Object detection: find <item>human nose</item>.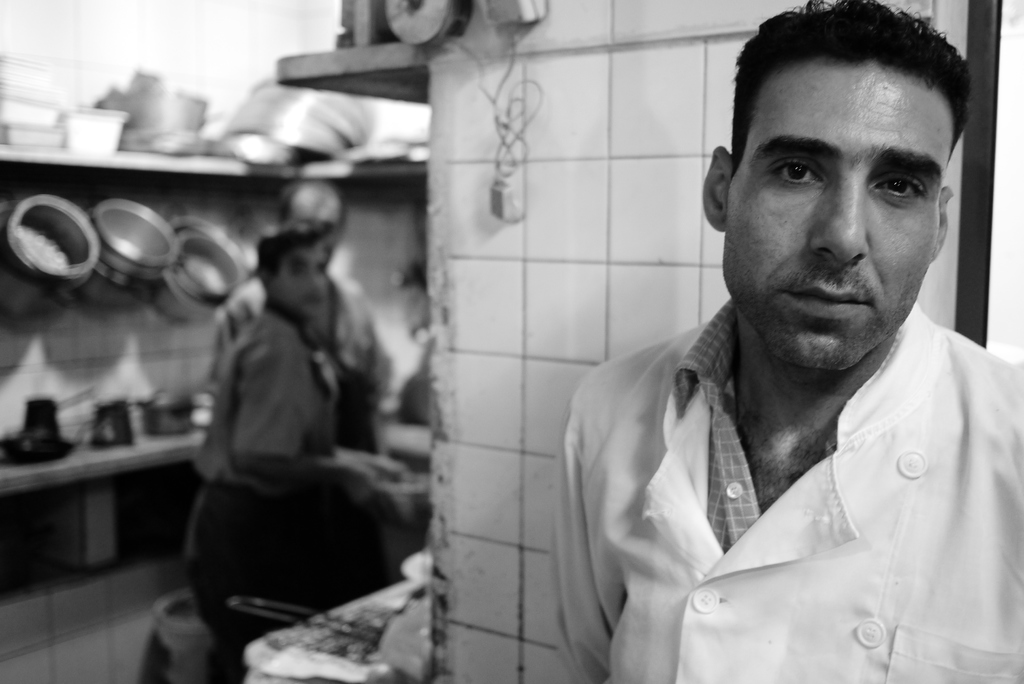
rect(808, 174, 868, 264).
